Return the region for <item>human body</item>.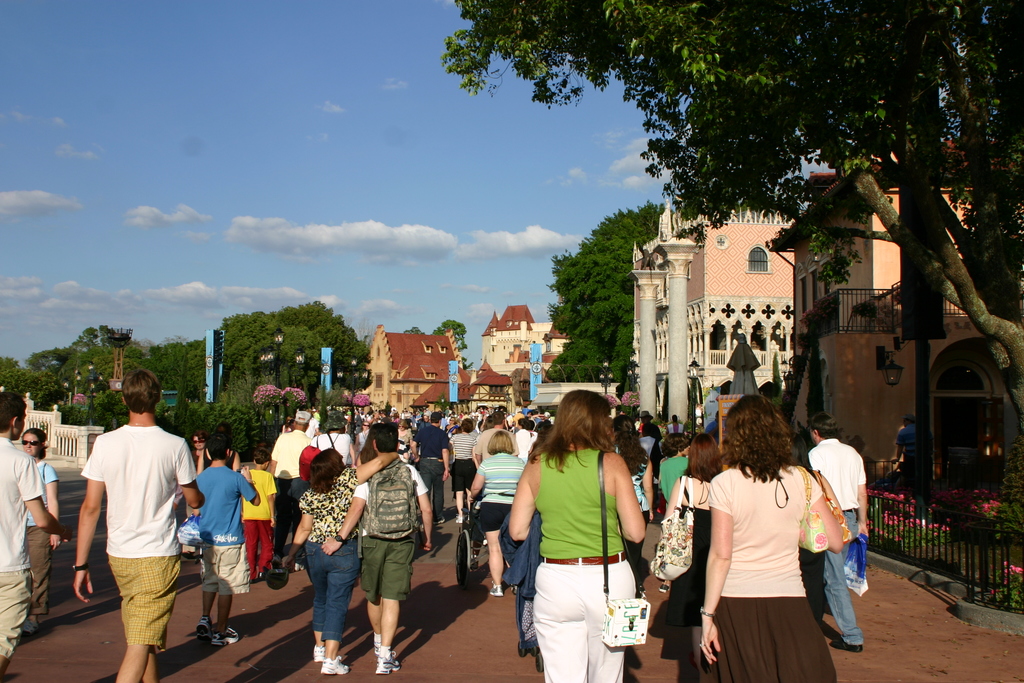
box=[612, 413, 655, 600].
